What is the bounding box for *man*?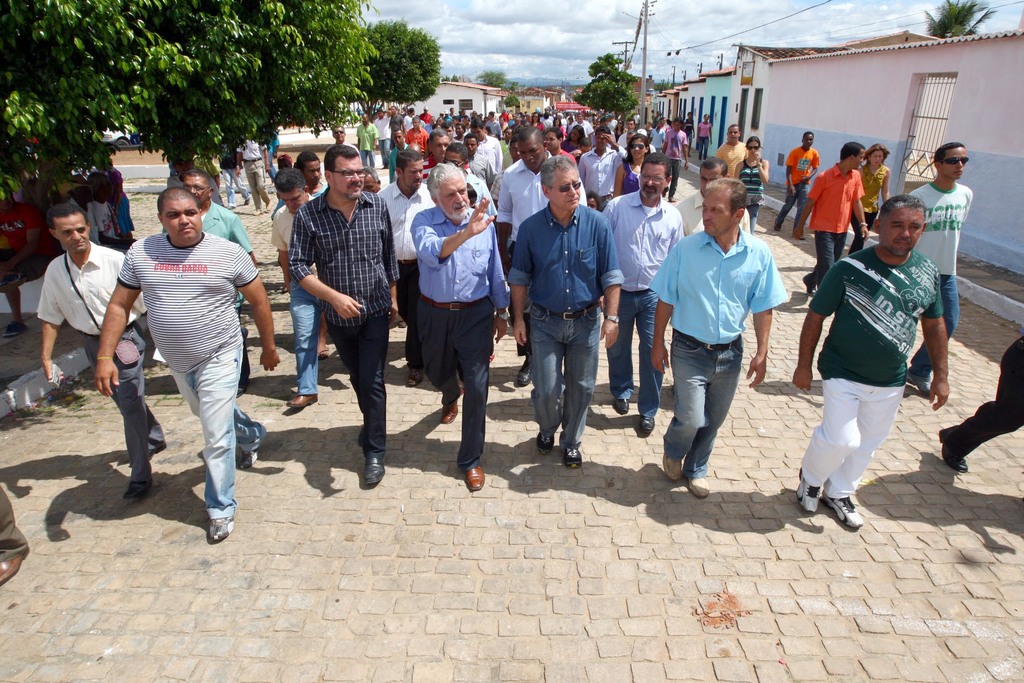
left=792, top=136, right=873, bottom=301.
